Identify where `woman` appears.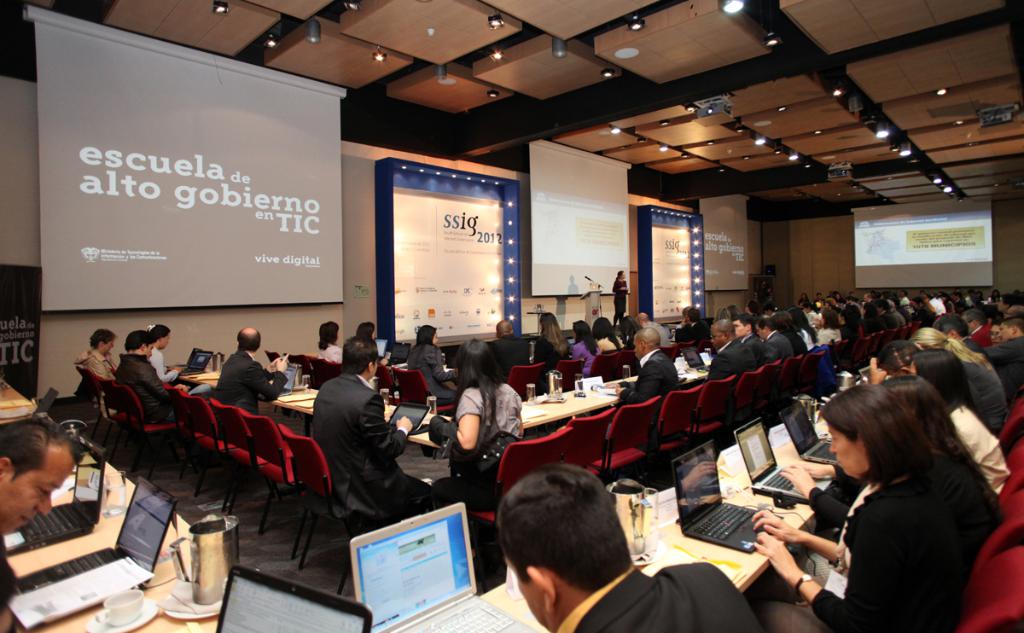
Appears at <region>910, 328, 1011, 431</region>.
